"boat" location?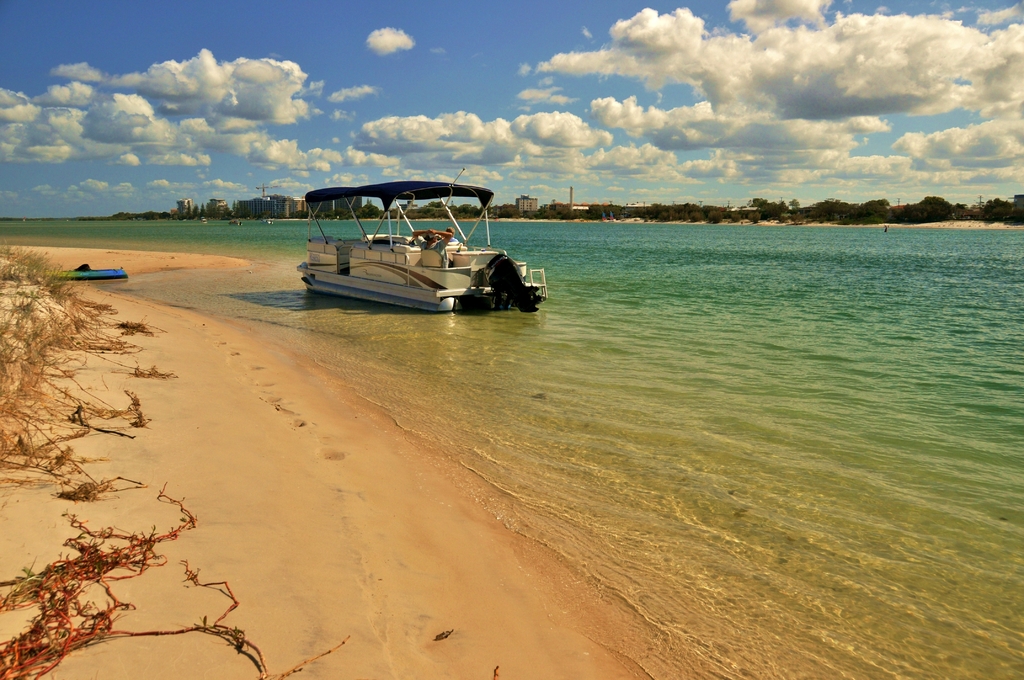
{"x1": 297, "y1": 166, "x2": 550, "y2": 314}
